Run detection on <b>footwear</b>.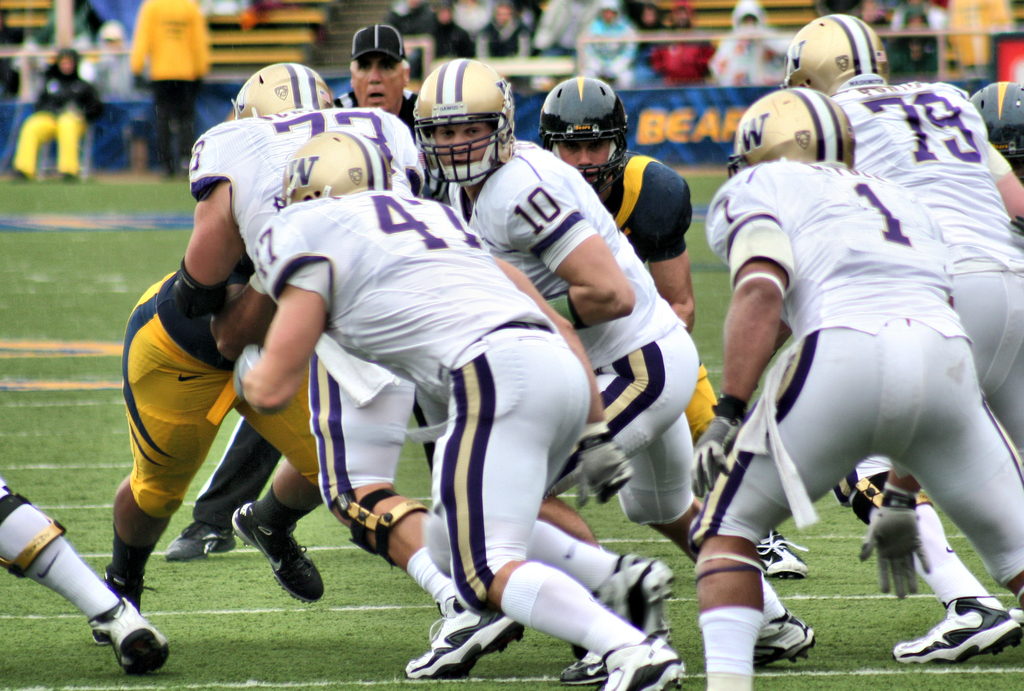
Result: 415 597 509 673.
